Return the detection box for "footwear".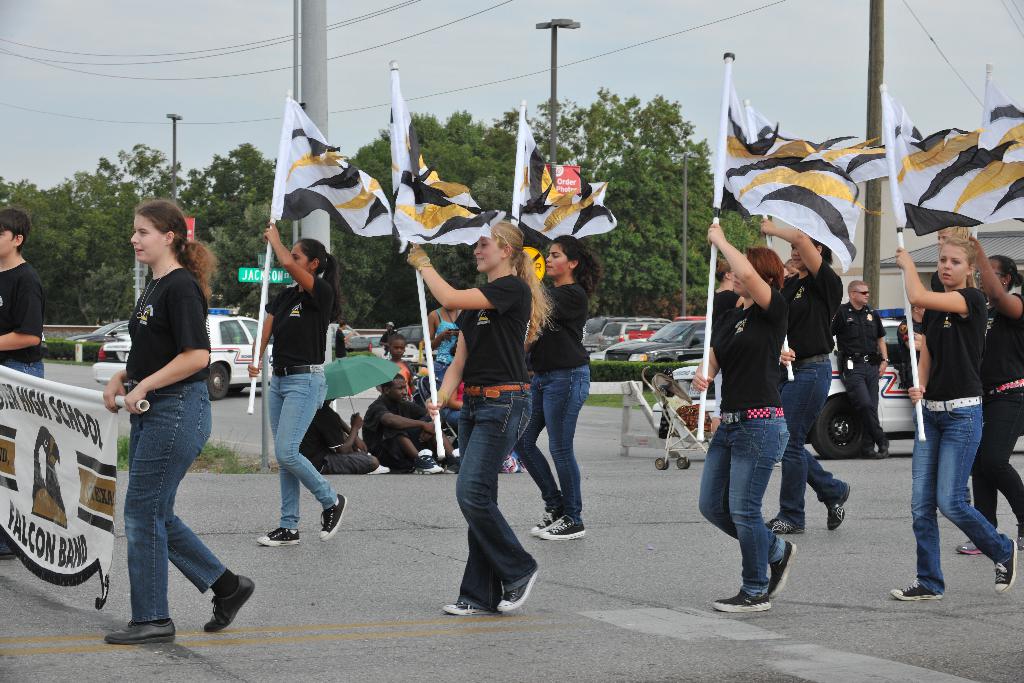
pyautogui.locateOnScreen(319, 493, 348, 543).
